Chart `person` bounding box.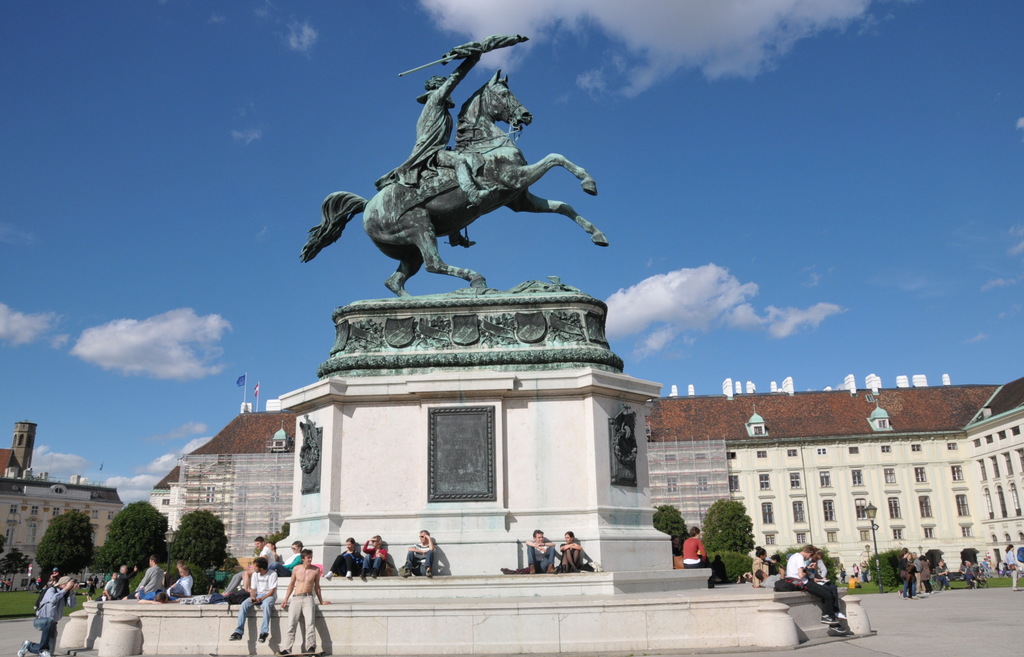
Charted: rect(84, 574, 97, 599).
